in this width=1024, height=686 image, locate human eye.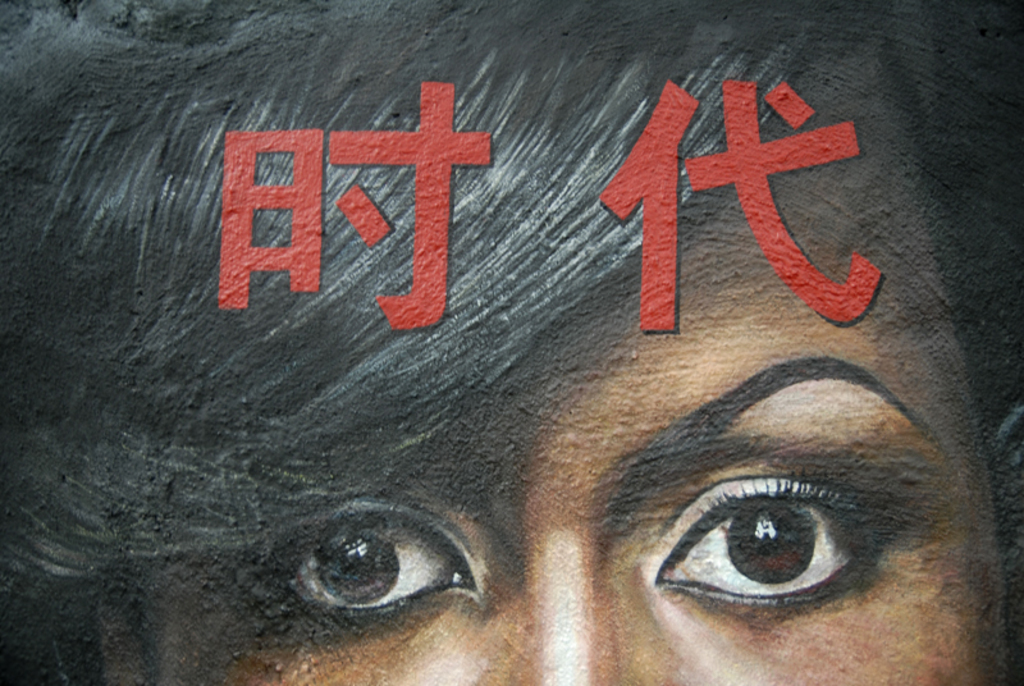
Bounding box: x1=196 y1=452 x2=485 y2=653.
